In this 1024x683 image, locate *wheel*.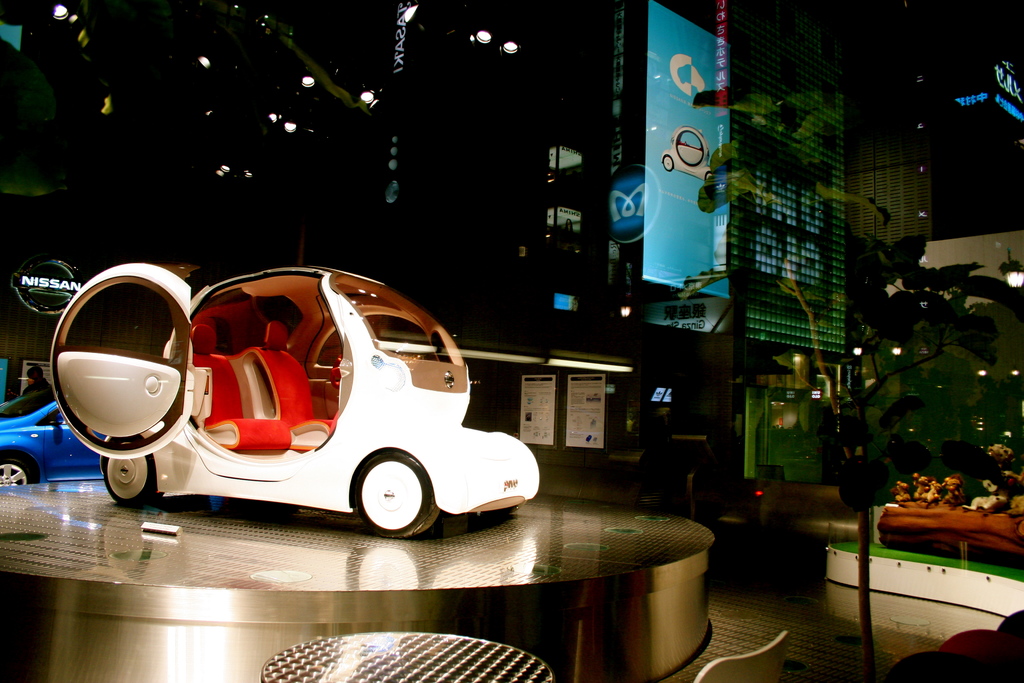
Bounding box: crop(509, 498, 526, 512).
